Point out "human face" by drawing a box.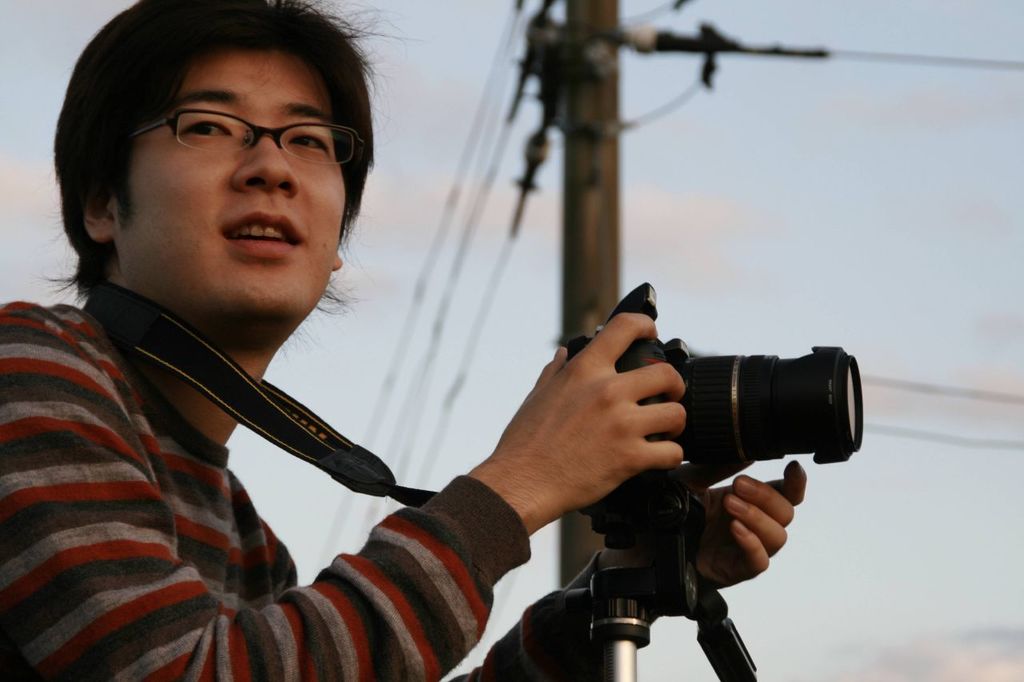
x1=115, y1=44, x2=350, y2=347.
